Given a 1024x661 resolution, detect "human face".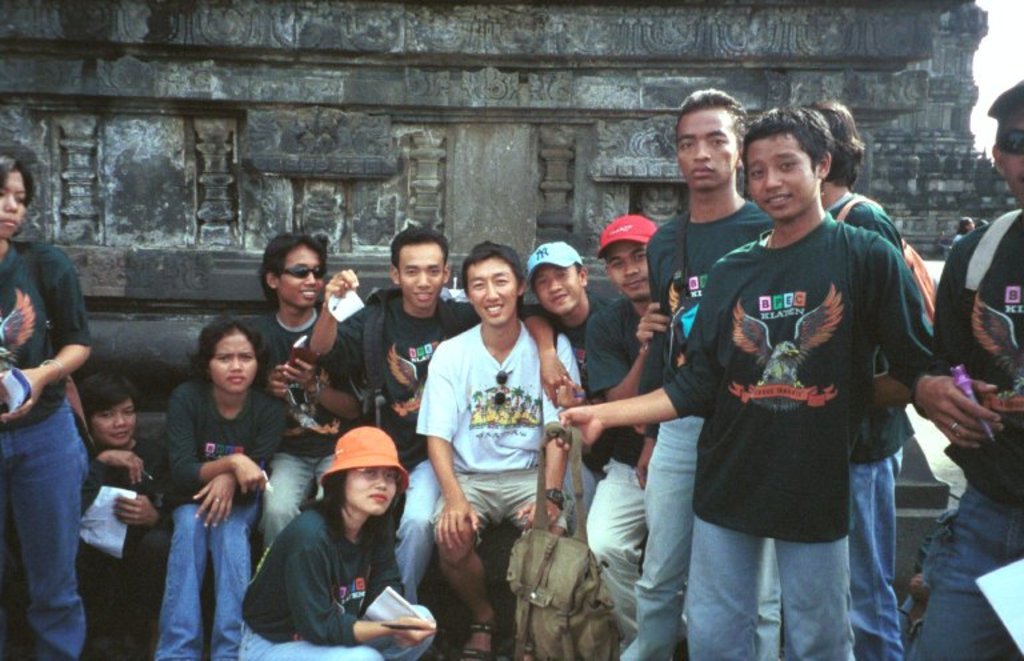
<box>344,468,399,522</box>.
